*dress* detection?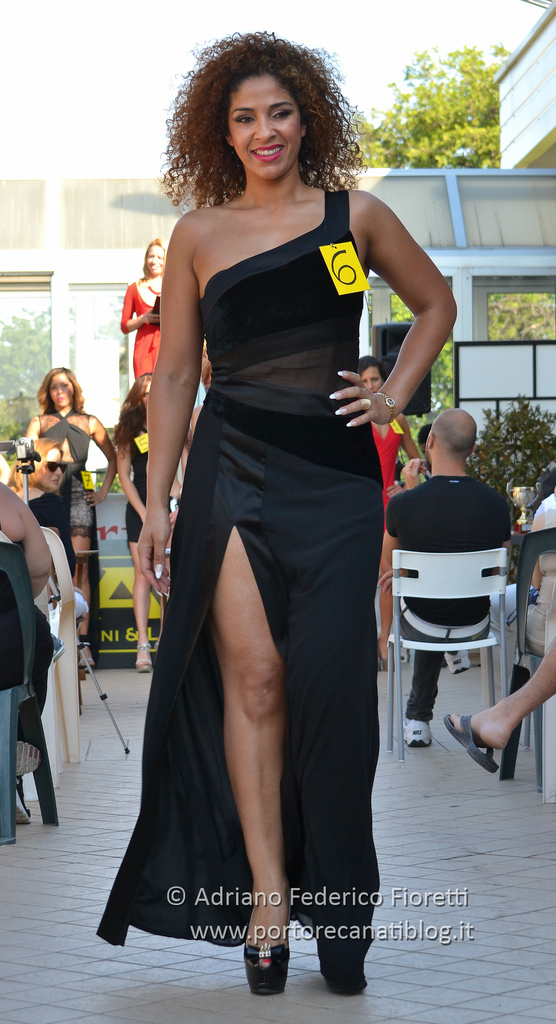
{"left": 92, "top": 188, "right": 378, "bottom": 945}
